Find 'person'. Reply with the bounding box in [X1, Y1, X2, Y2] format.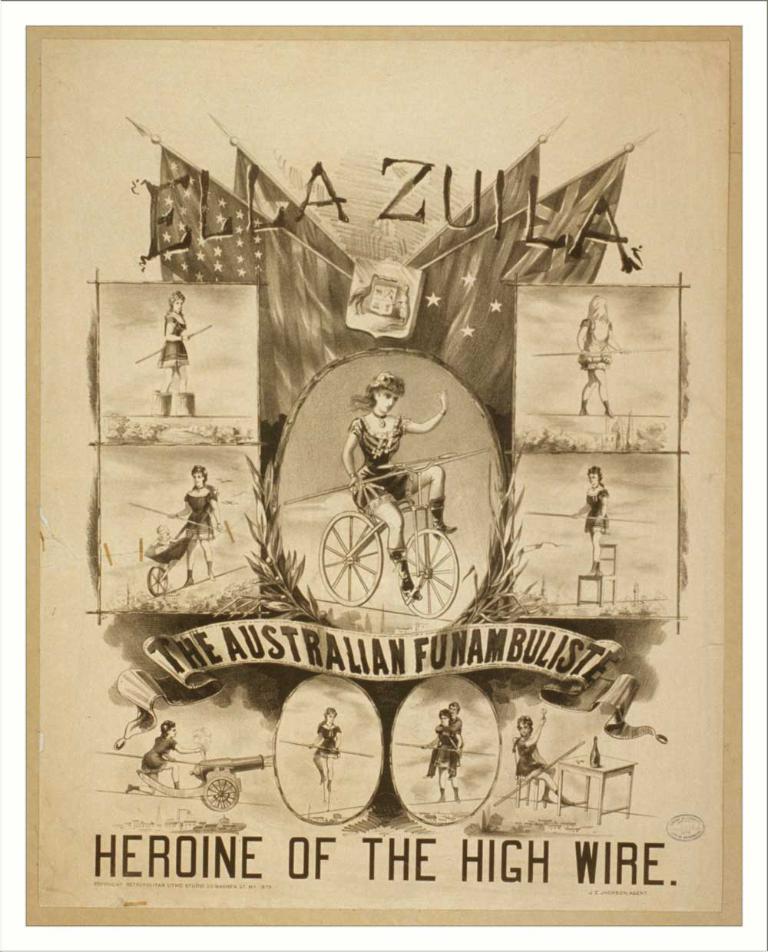
[316, 336, 457, 613].
